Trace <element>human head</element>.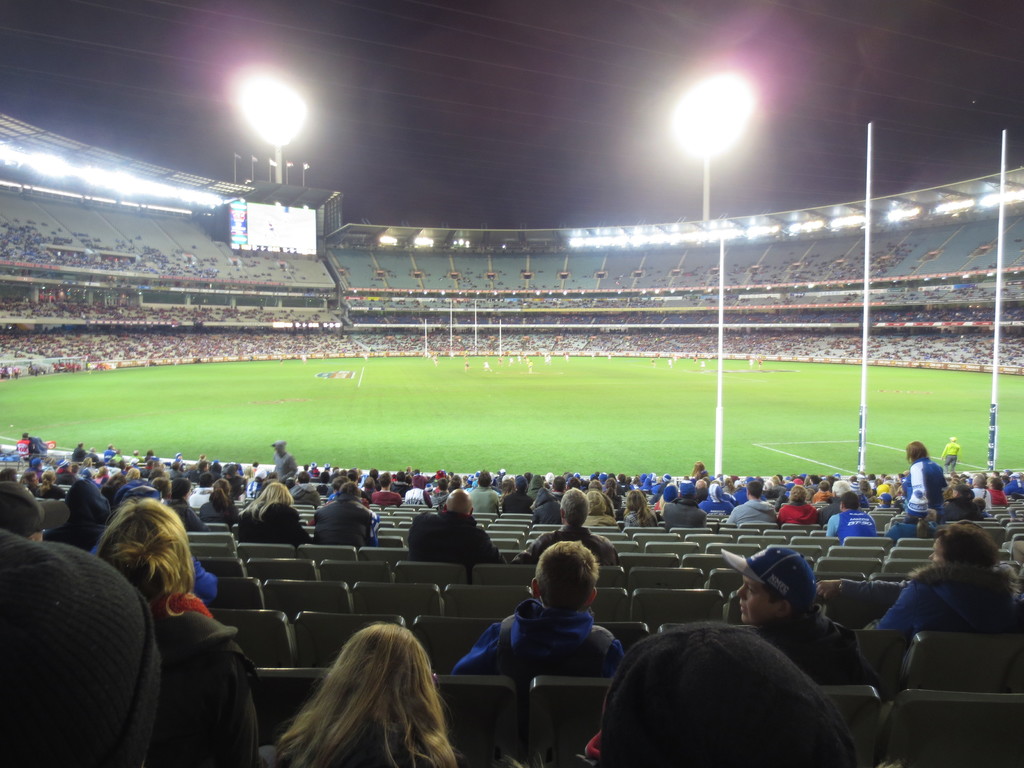
Traced to l=41, t=468, r=58, b=484.
